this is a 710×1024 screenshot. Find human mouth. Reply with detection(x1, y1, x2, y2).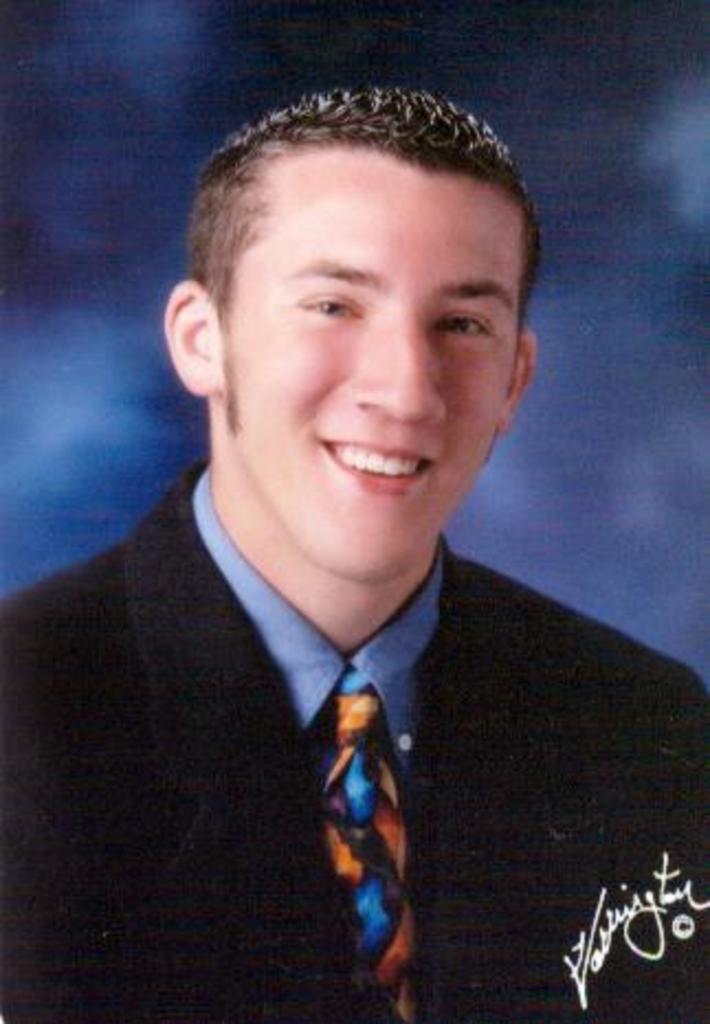
detection(303, 422, 444, 501).
